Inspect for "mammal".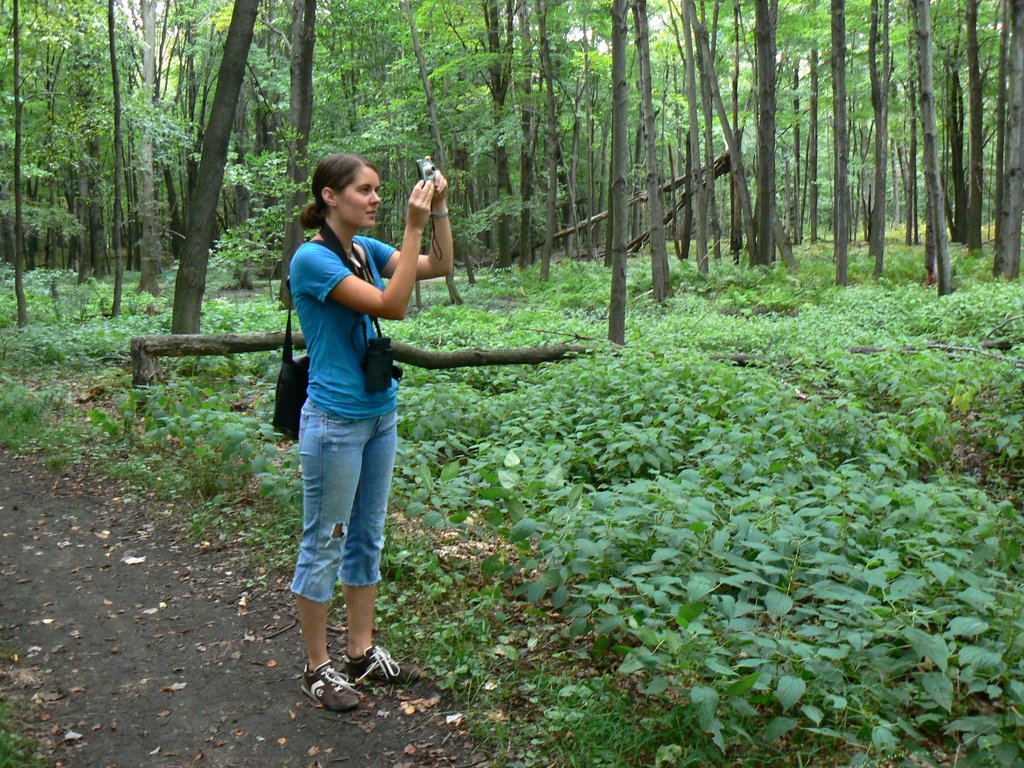
Inspection: <region>269, 155, 423, 664</region>.
